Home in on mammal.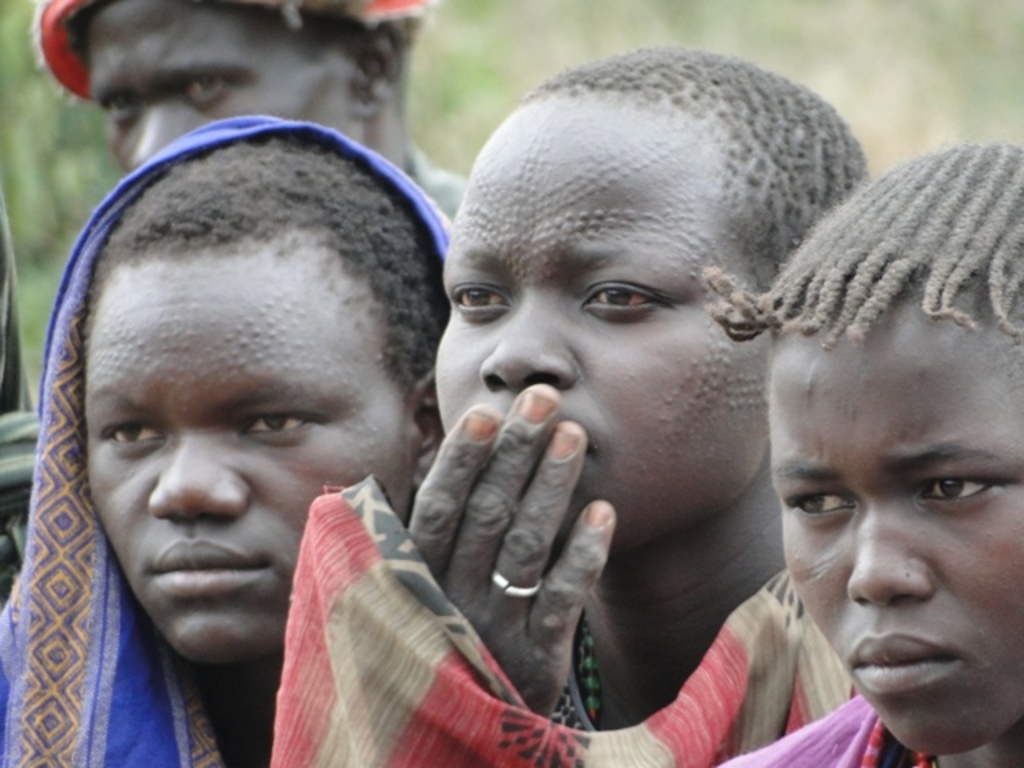
Homed in at box(307, 34, 878, 766).
